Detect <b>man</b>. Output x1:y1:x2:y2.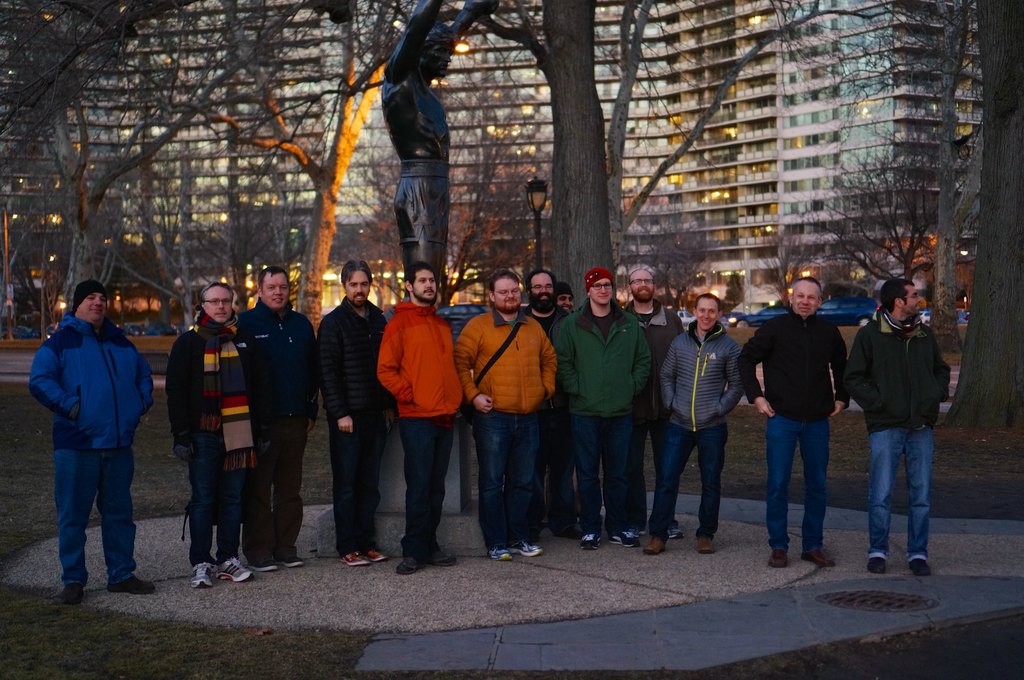
241:262:317:574.
